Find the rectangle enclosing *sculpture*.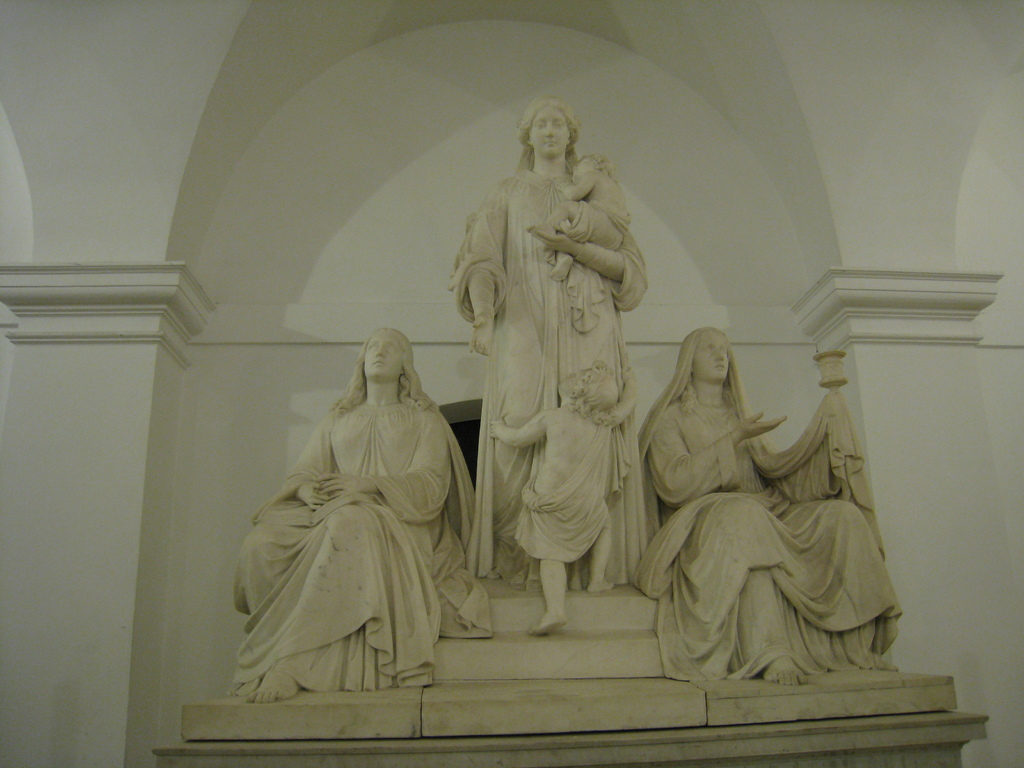
492/363/648/632.
